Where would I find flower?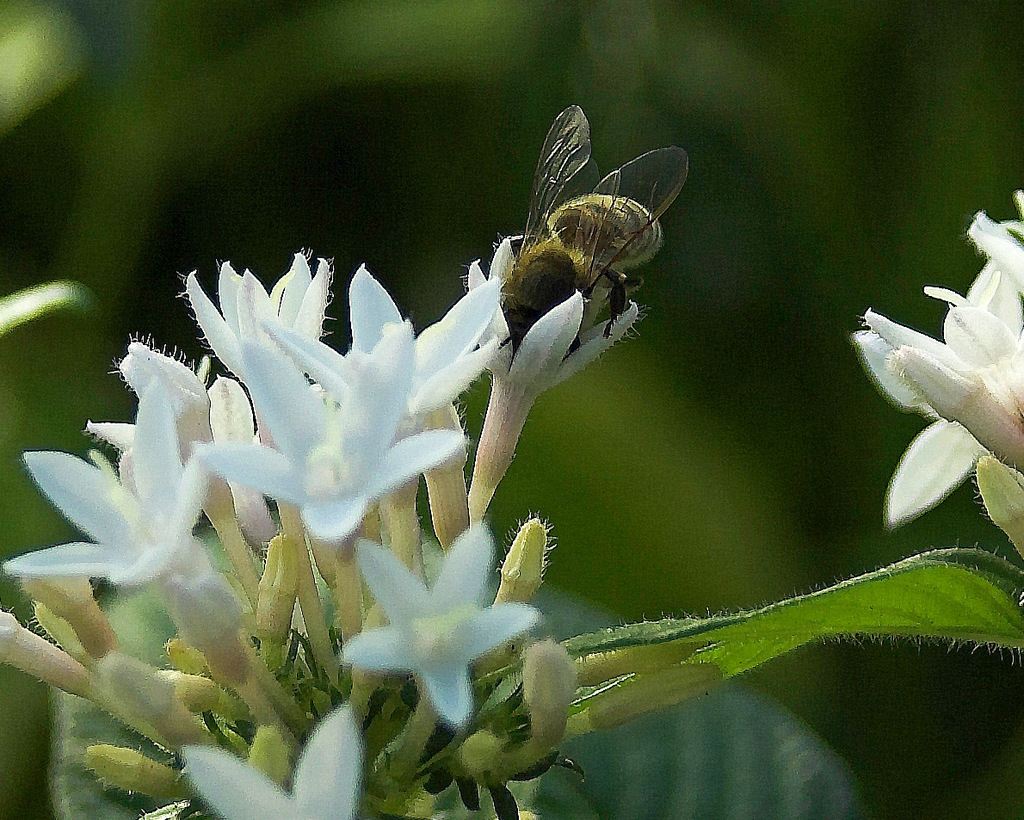
At [left=845, top=201, right=1023, bottom=518].
